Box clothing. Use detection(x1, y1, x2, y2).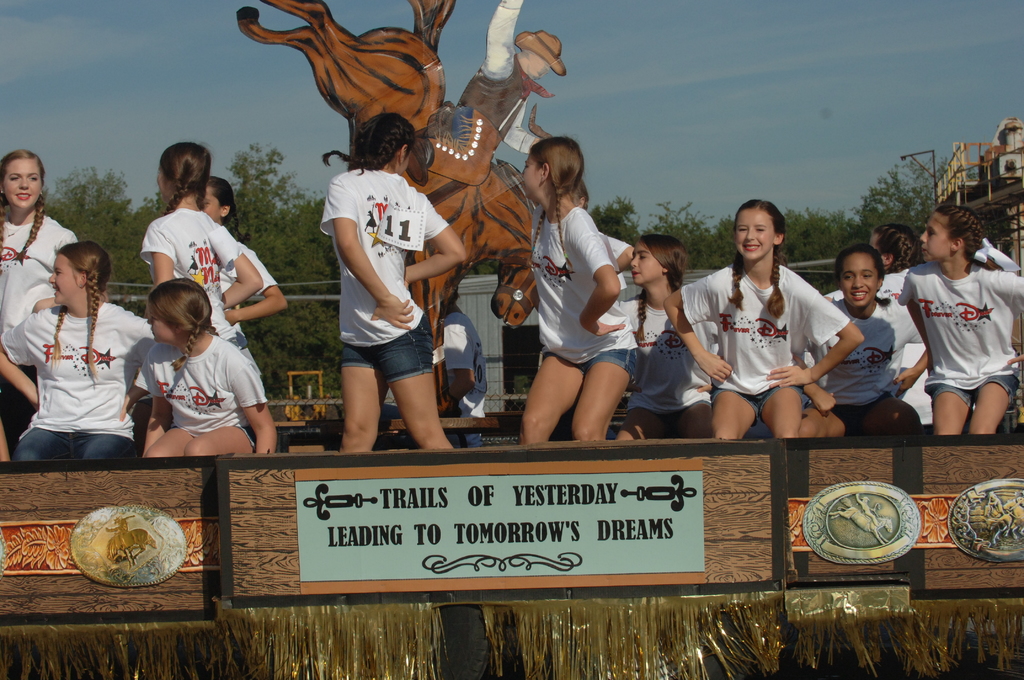
detection(625, 298, 717, 416).
